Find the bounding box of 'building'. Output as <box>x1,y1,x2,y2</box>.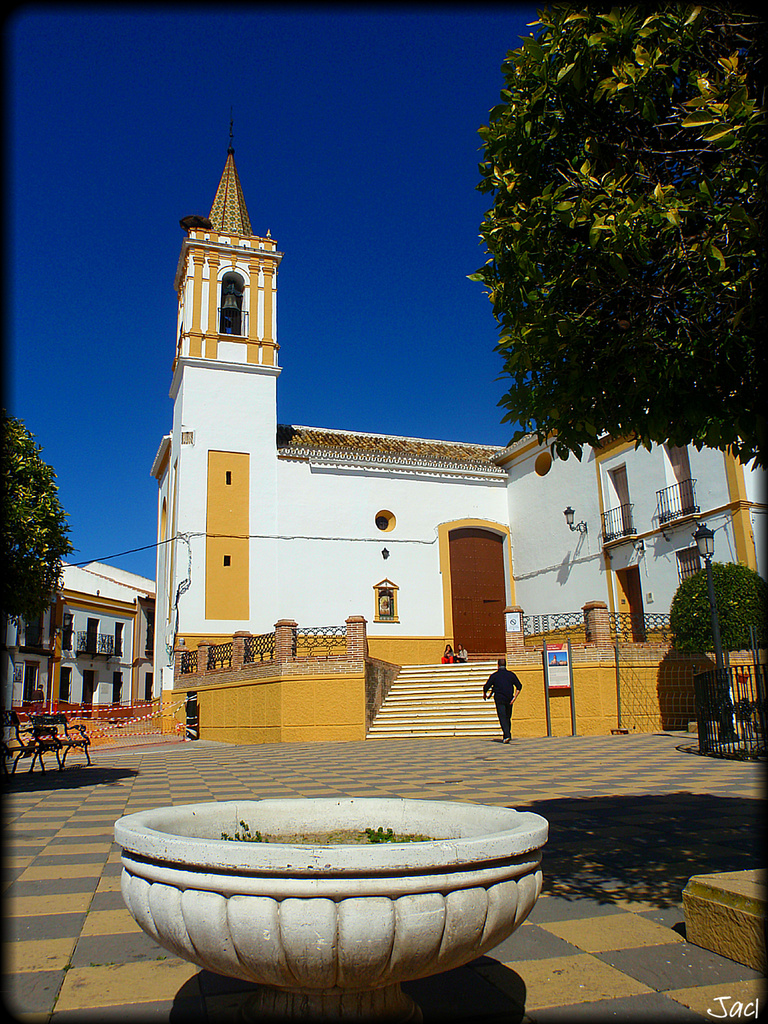
<box>0,550,154,736</box>.
